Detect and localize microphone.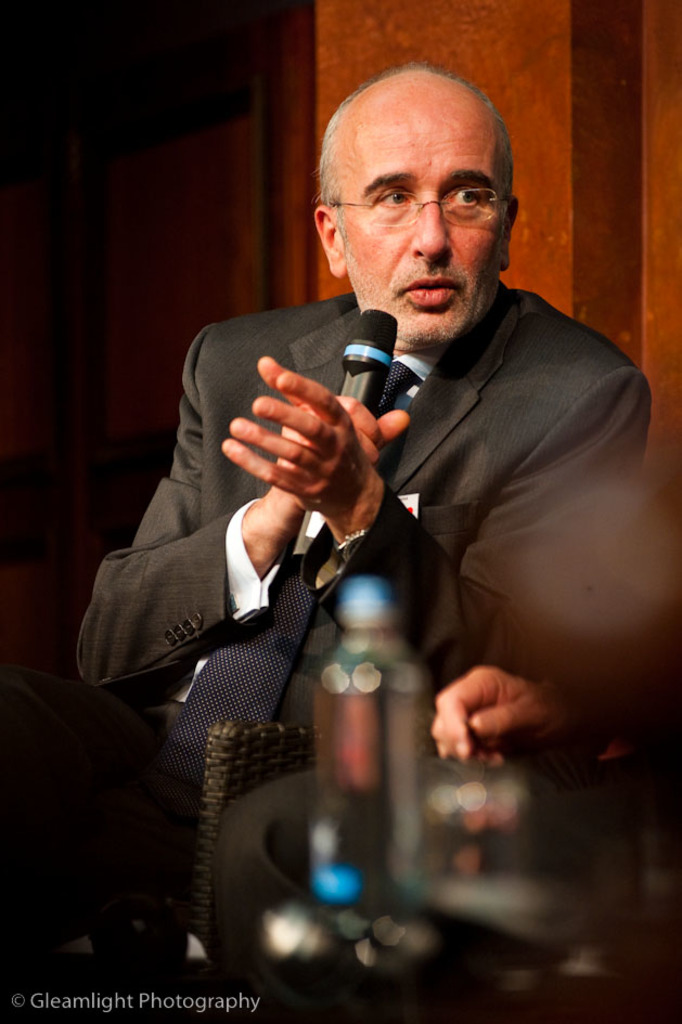
Localized at {"left": 297, "top": 303, "right": 398, "bottom": 562}.
